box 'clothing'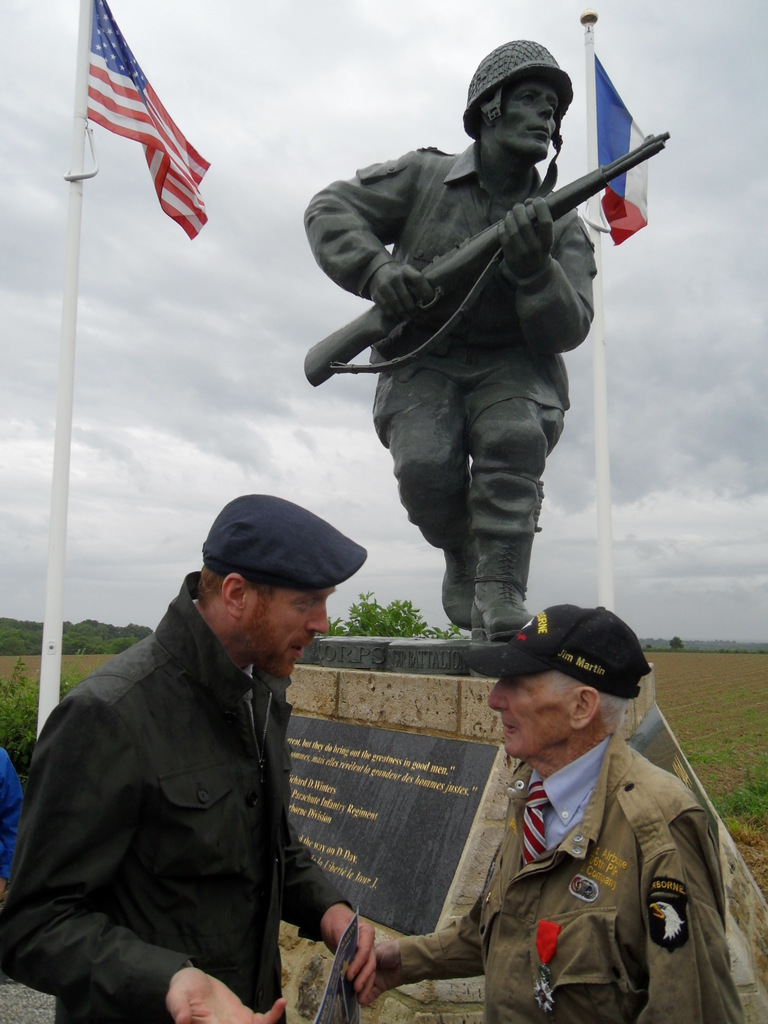
left=304, top=147, right=598, bottom=589
